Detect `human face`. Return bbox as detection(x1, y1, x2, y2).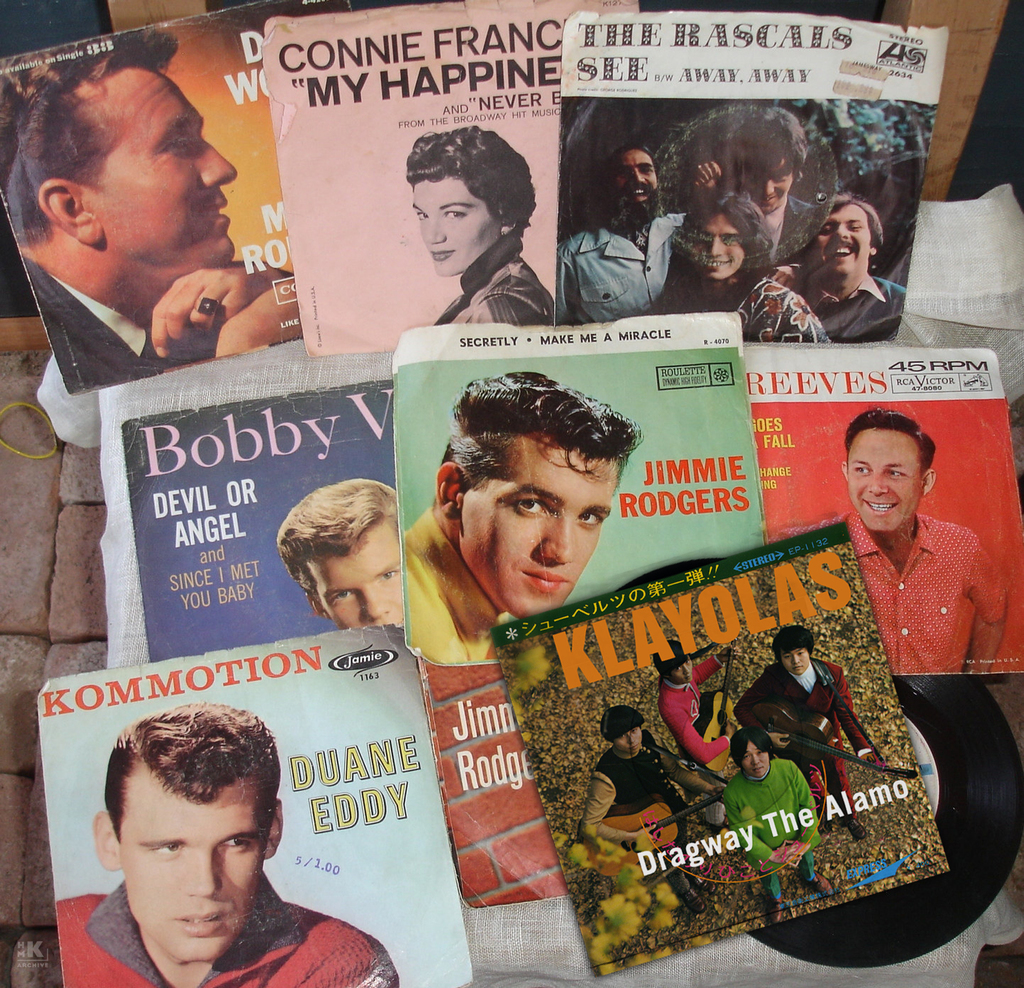
detection(849, 432, 918, 533).
